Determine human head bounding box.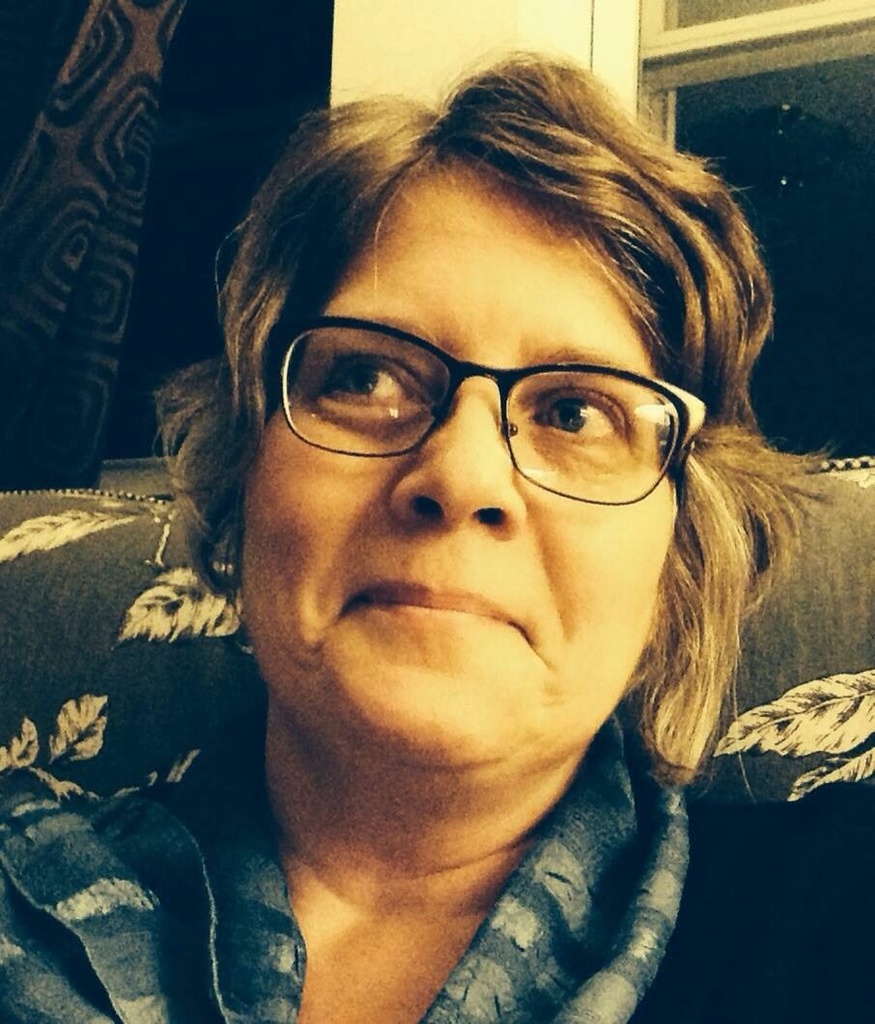
Determined: left=175, top=55, right=773, bottom=792.
